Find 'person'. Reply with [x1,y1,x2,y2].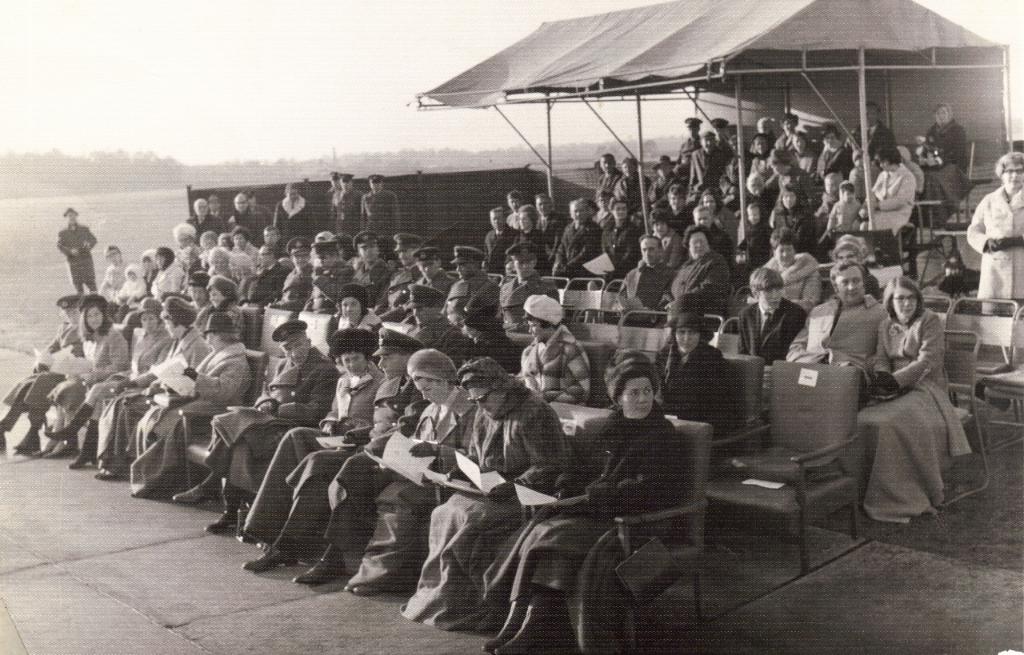
[486,365,694,648].
